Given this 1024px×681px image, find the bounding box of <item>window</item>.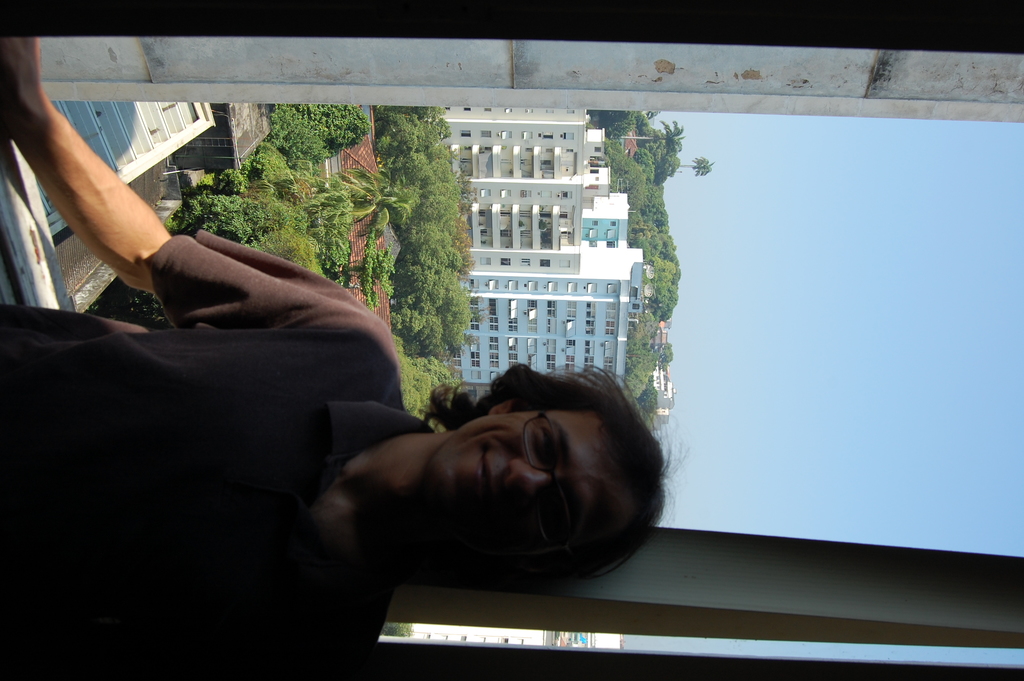
[490,280,500,289].
